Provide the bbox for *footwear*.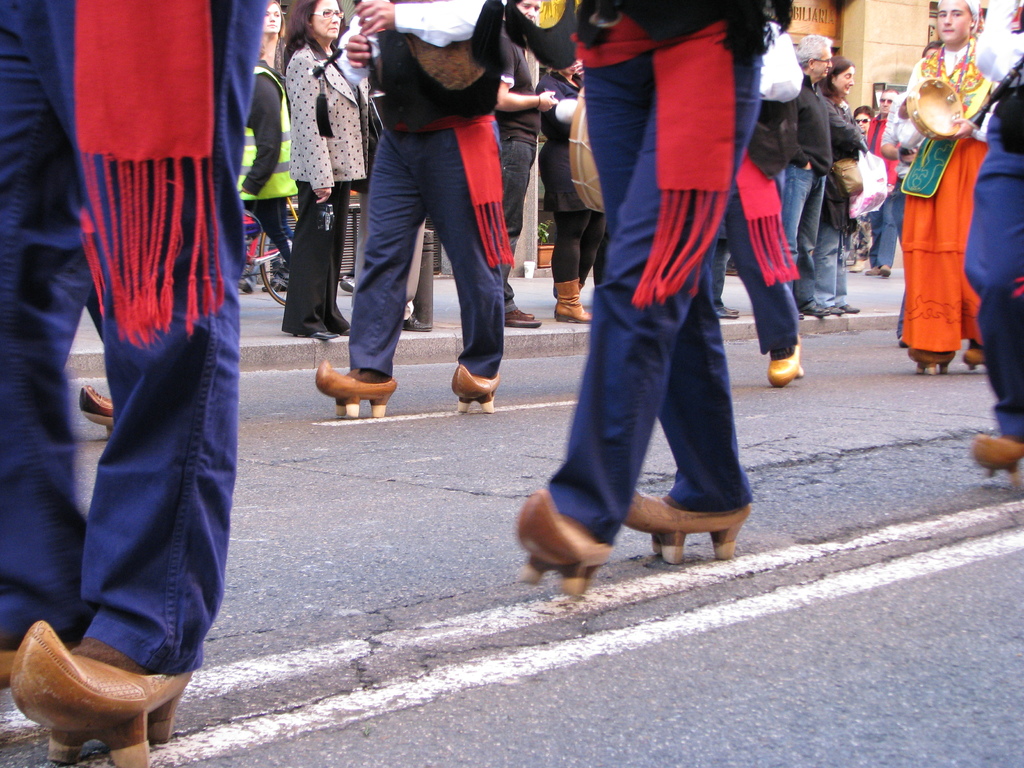
(x1=402, y1=311, x2=431, y2=332).
